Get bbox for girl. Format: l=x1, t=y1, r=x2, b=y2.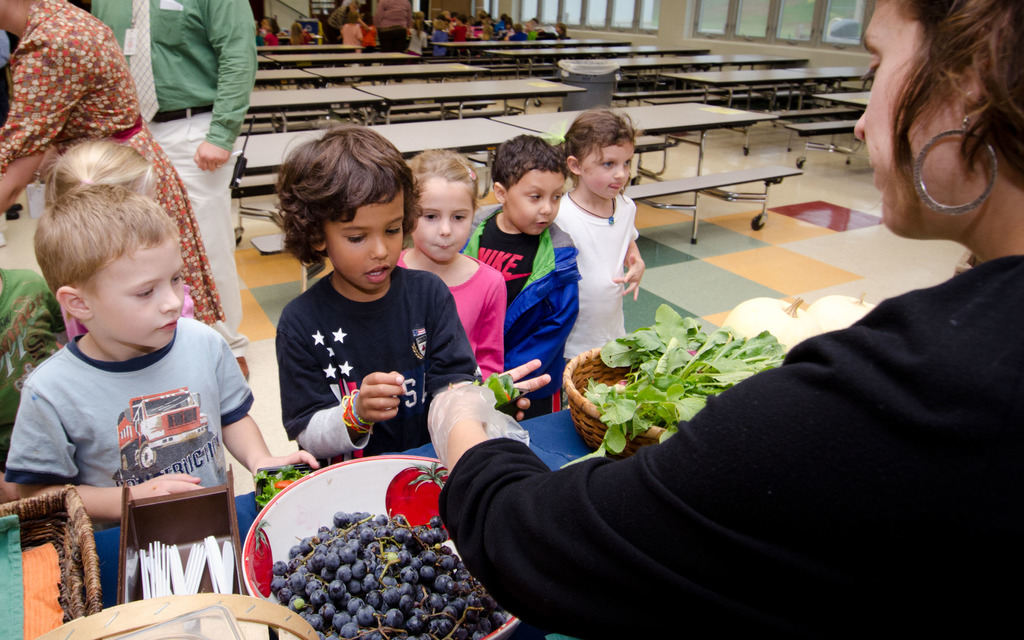
l=554, t=113, r=644, b=378.
